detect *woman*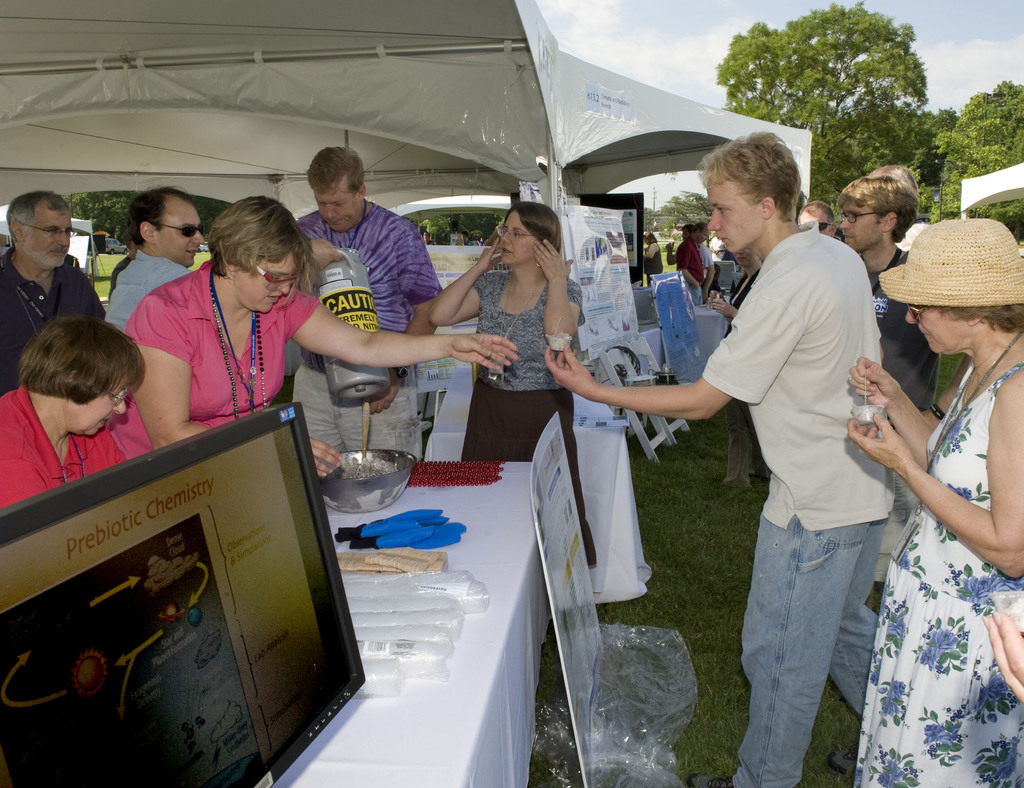
bbox=[845, 218, 1023, 787]
